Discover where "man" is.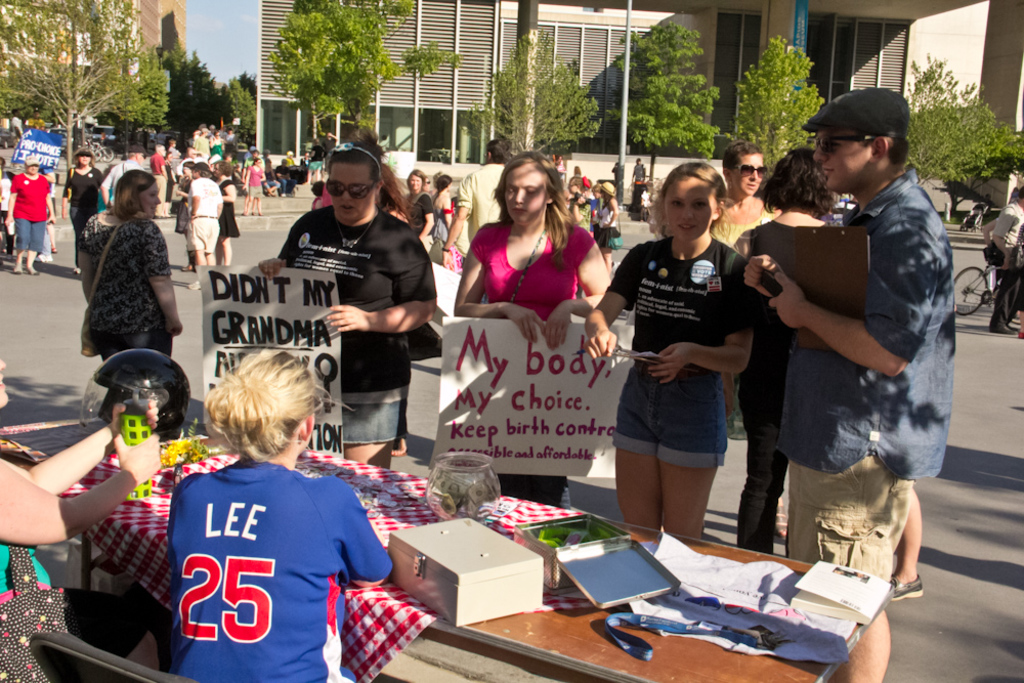
Discovered at 3/158/55/278.
